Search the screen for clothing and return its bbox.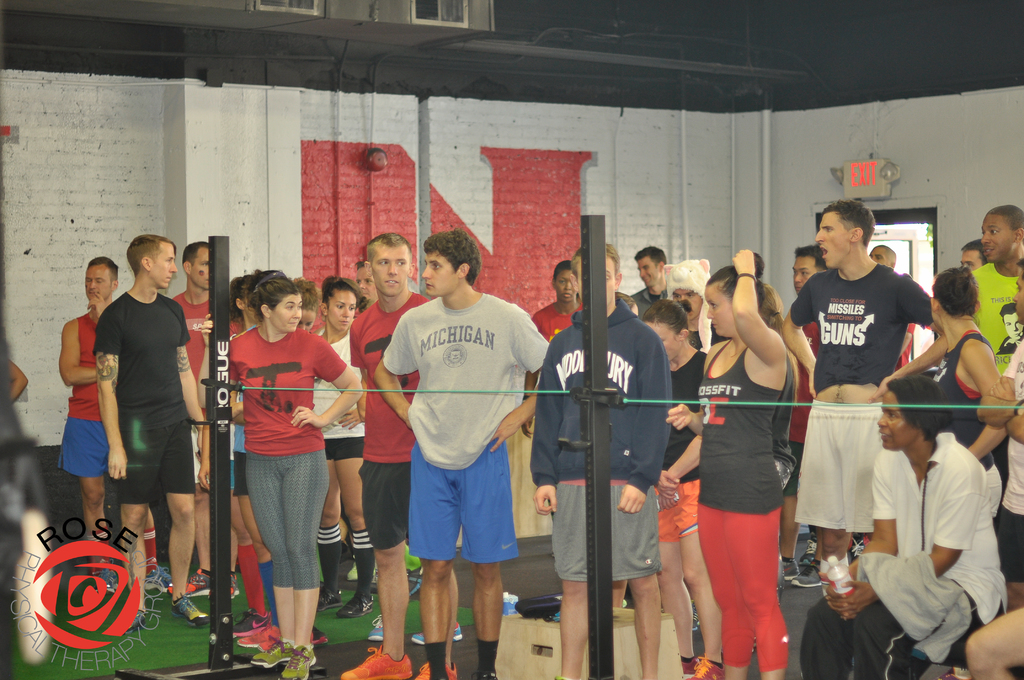
Found: detection(95, 291, 191, 512).
